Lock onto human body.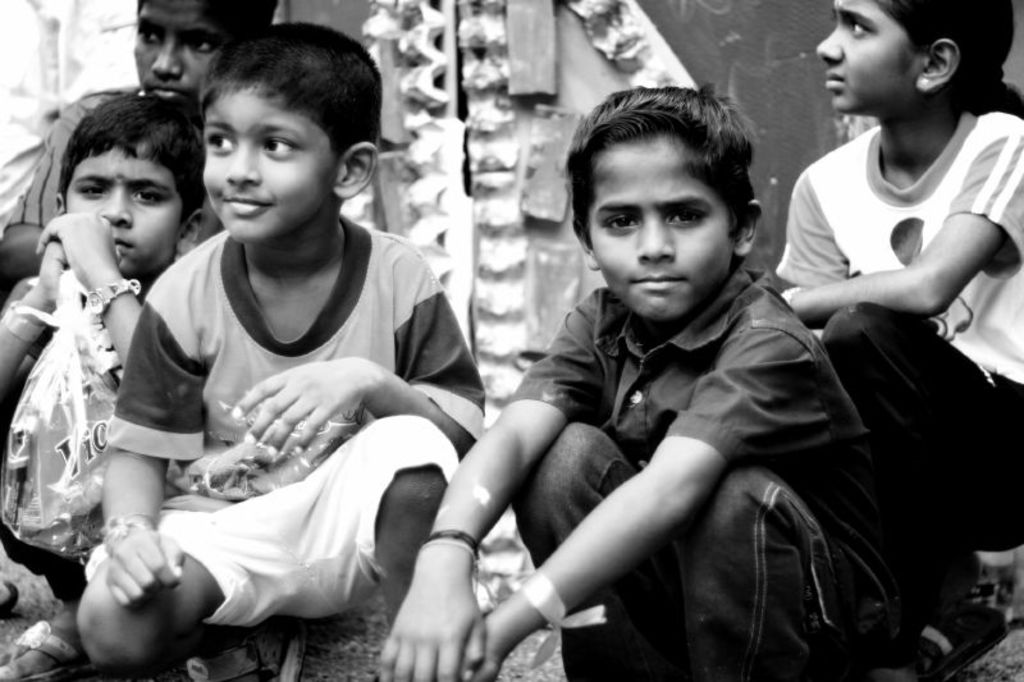
Locked: [0, 84, 143, 292].
